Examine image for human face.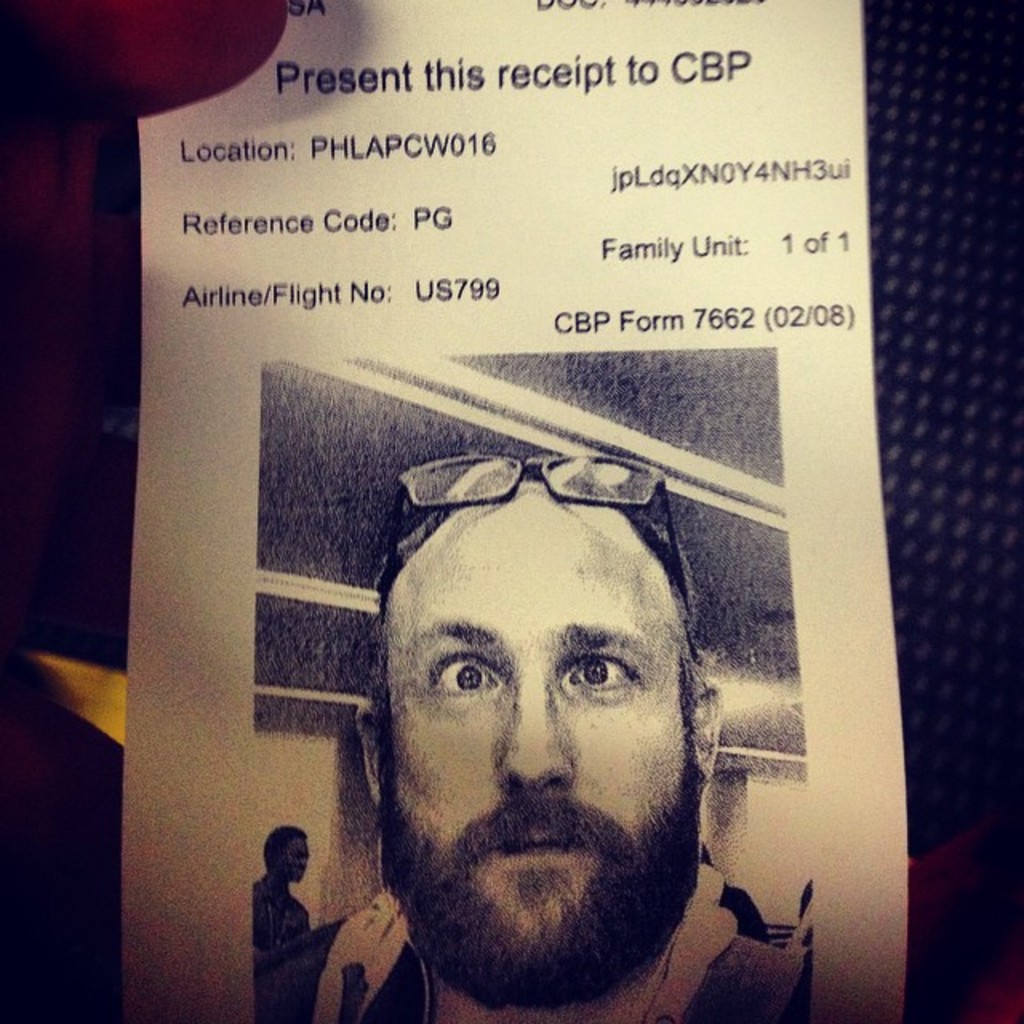
Examination result: pyautogui.locateOnScreen(379, 494, 683, 958).
